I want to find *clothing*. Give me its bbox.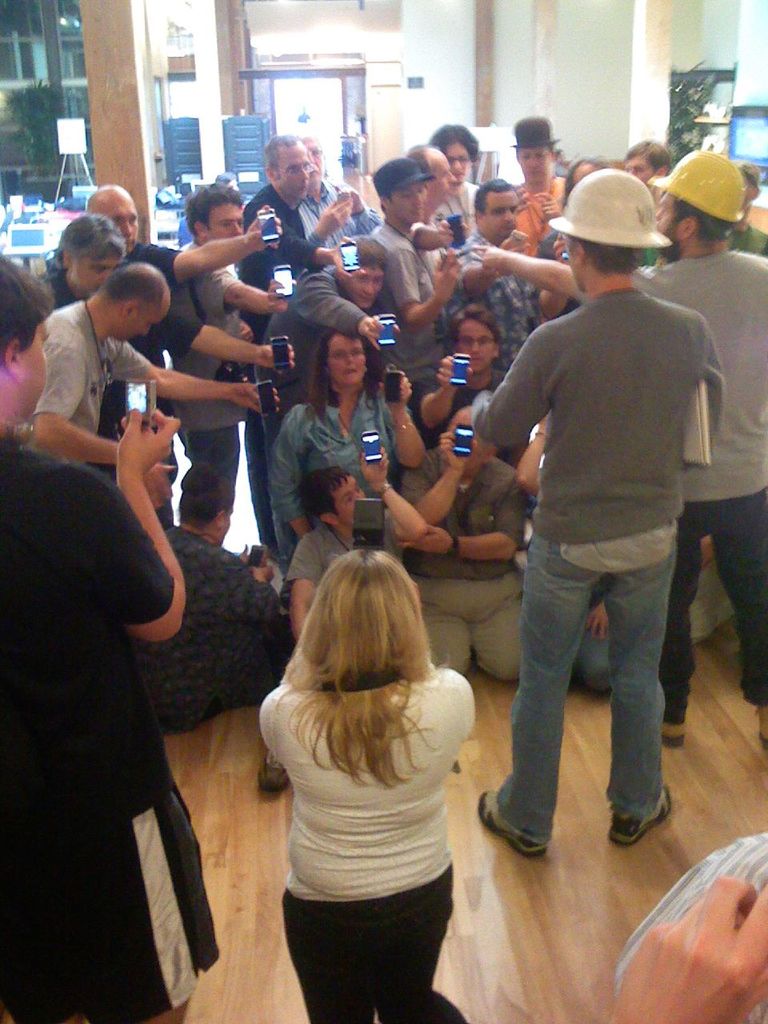
(128,237,182,476).
